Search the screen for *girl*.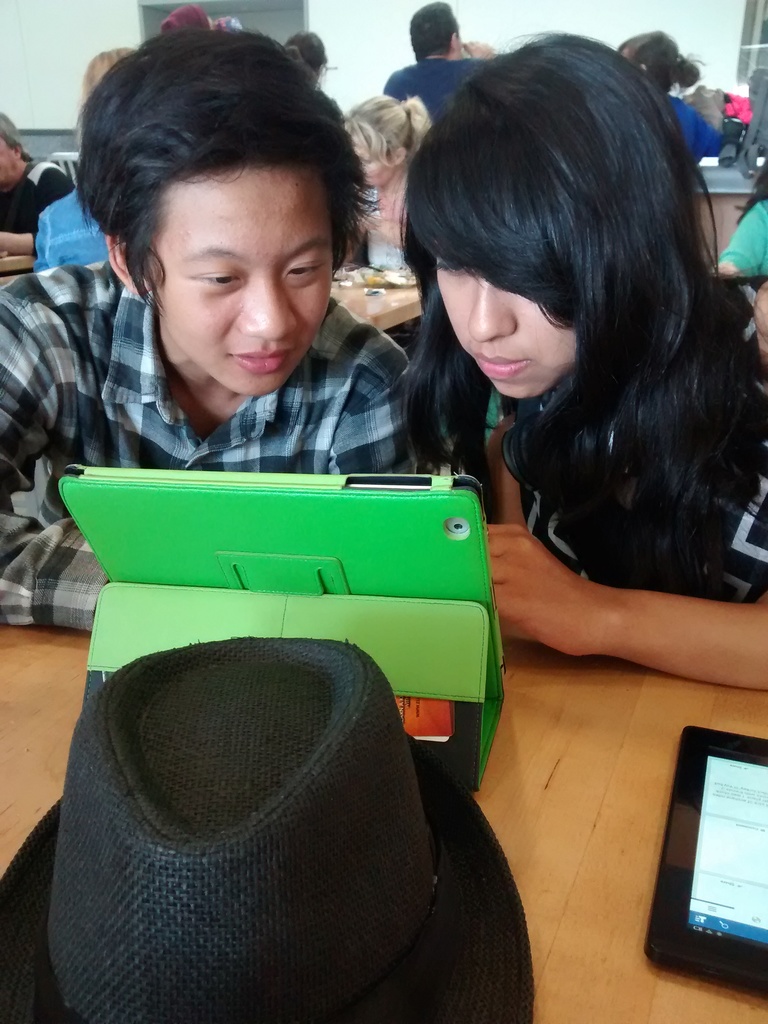
Found at crop(401, 29, 767, 692).
